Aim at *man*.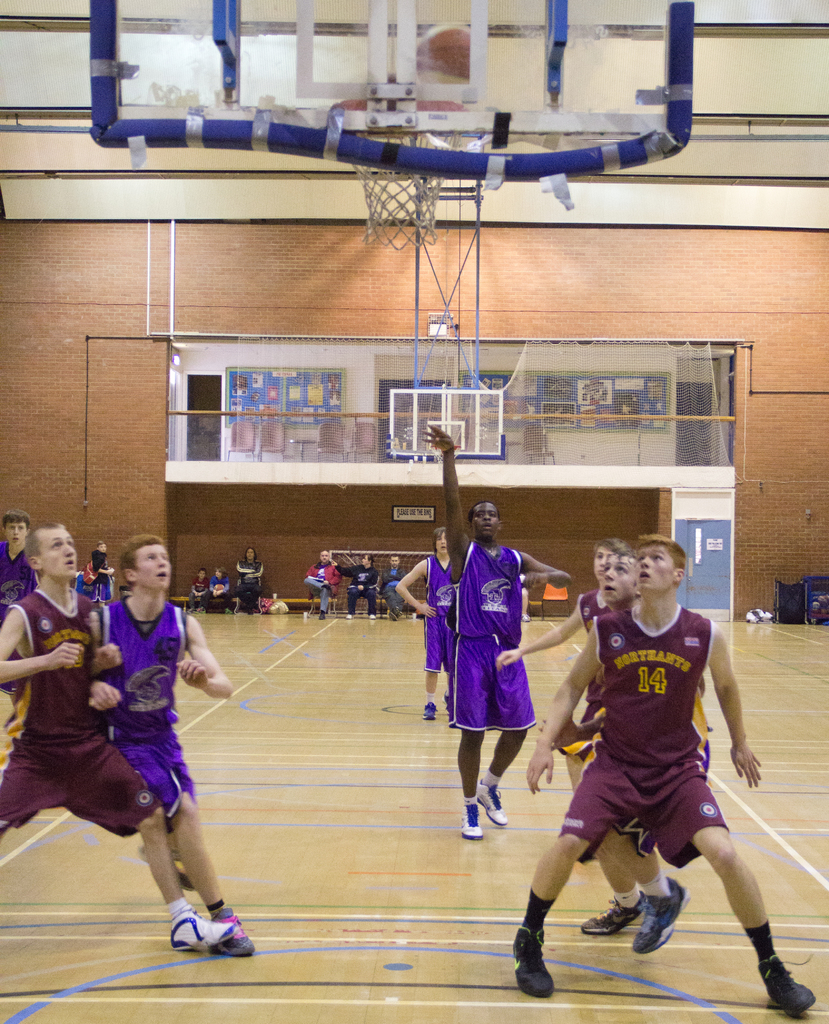
Aimed at x1=518 y1=550 x2=707 y2=963.
